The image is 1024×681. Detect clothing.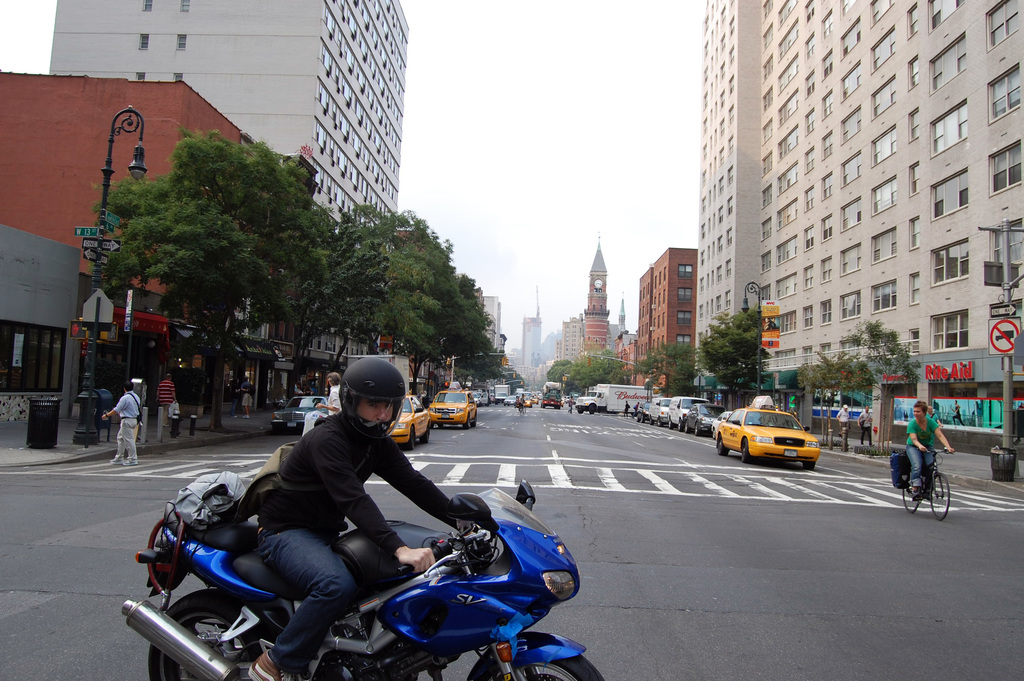
Detection: [897, 414, 932, 491].
